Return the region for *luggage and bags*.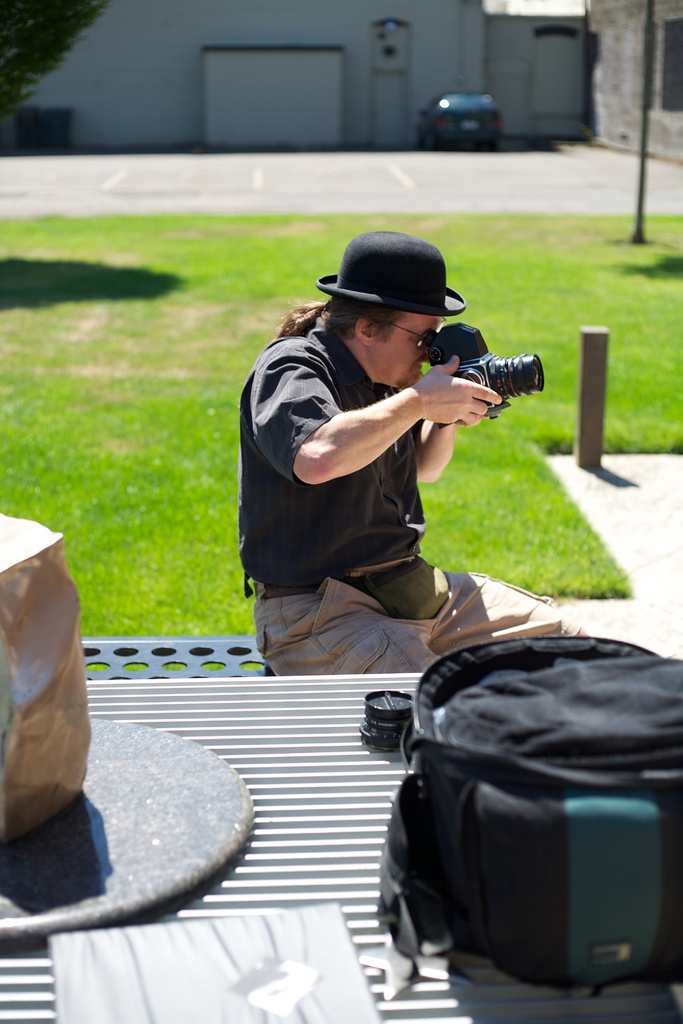
<box>380,636,663,999</box>.
